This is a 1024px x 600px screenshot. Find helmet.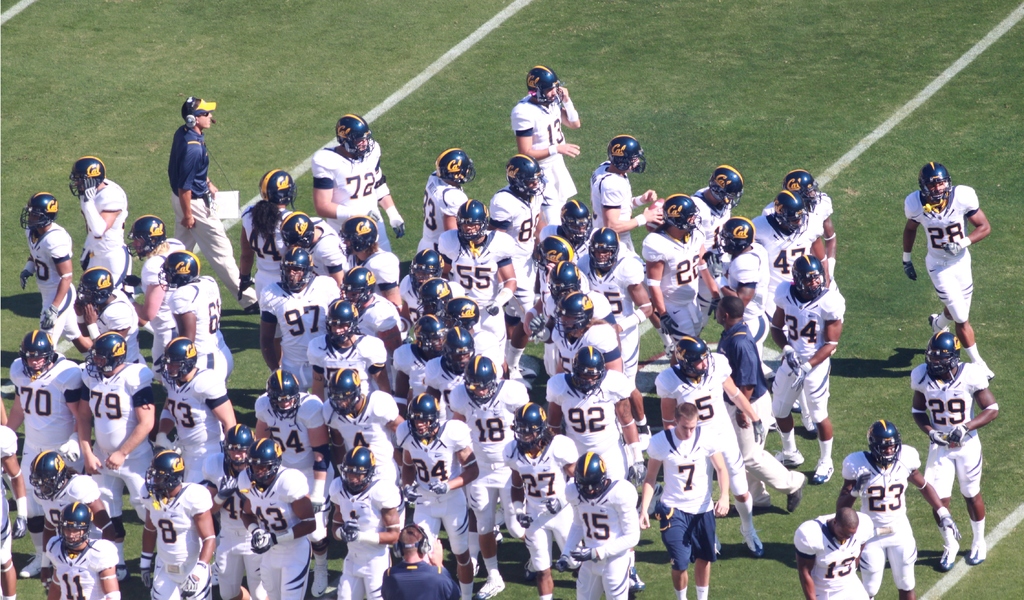
Bounding box: 338:264:372:309.
